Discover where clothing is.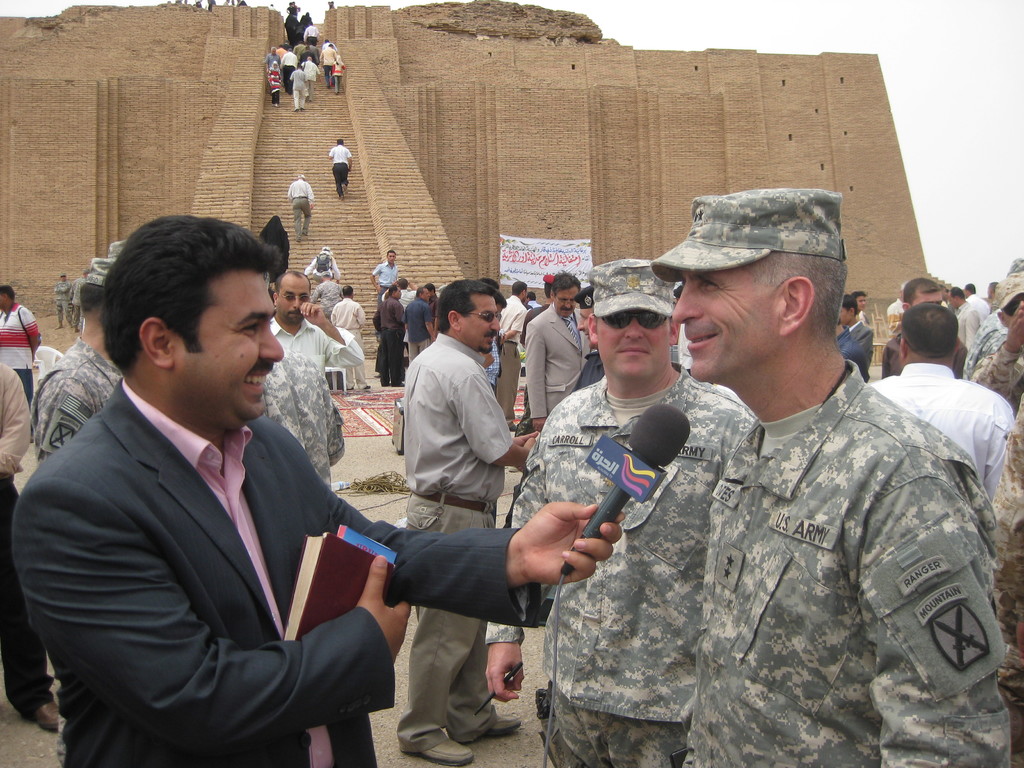
Discovered at crop(299, 43, 326, 70).
